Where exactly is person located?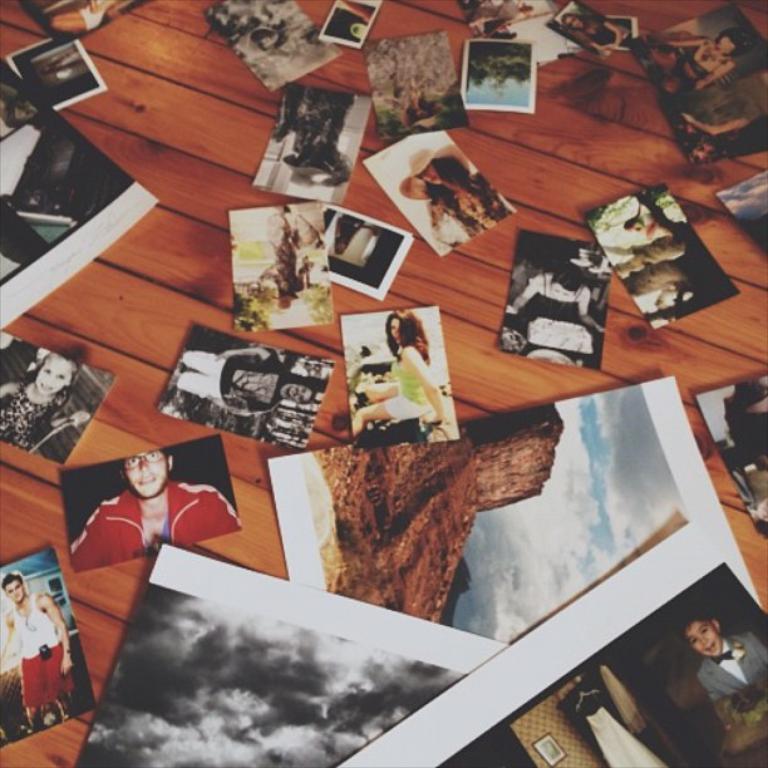
Its bounding box is [673, 614, 767, 704].
